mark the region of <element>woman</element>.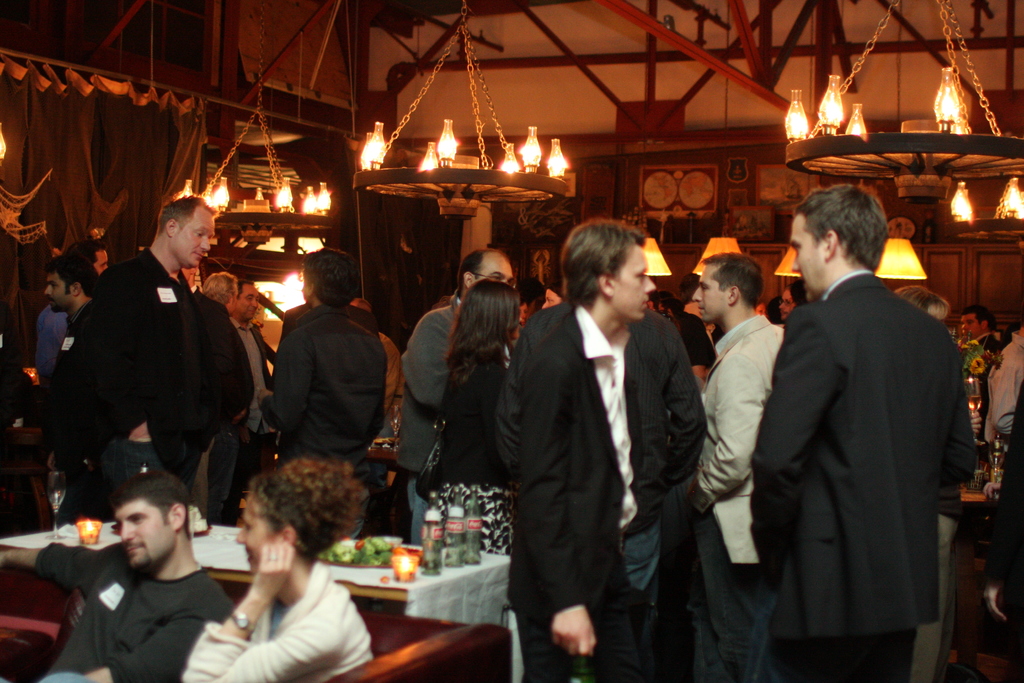
Region: x1=430 y1=279 x2=524 y2=555.
